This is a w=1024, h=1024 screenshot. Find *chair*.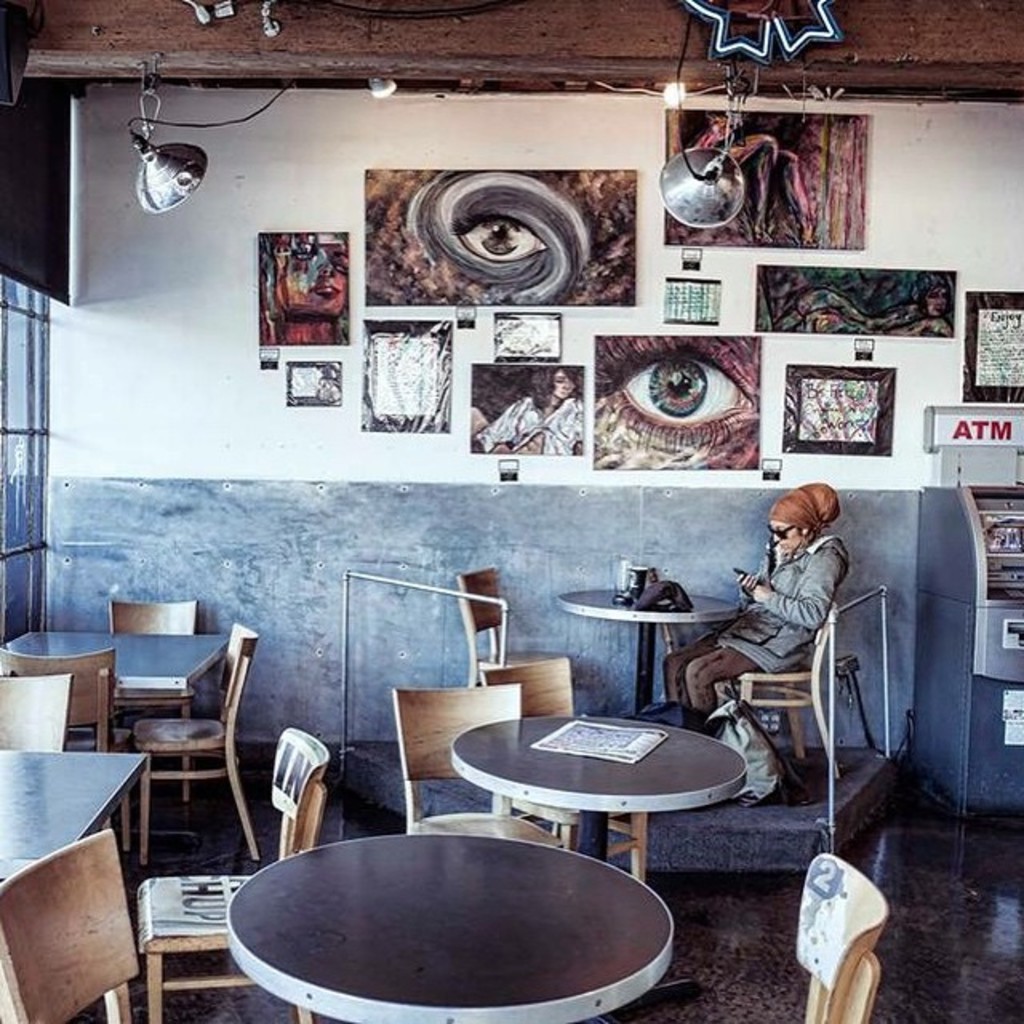
Bounding box: box(104, 589, 194, 627).
